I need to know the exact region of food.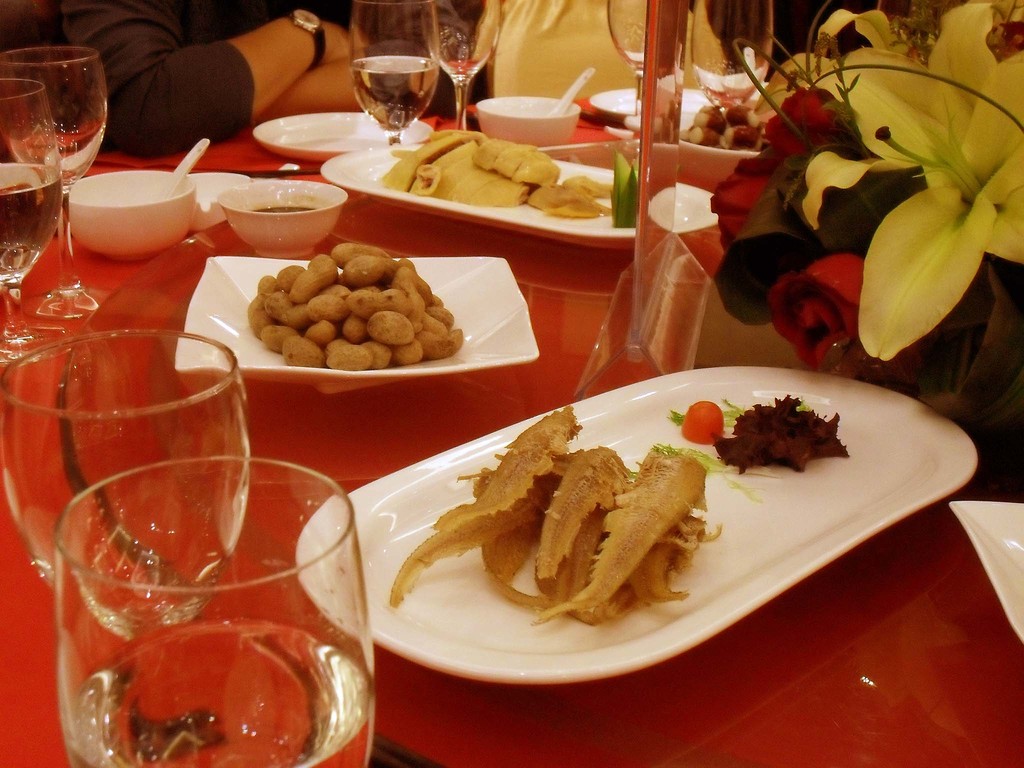
Region: select_region(666, 385, 851, 500).
